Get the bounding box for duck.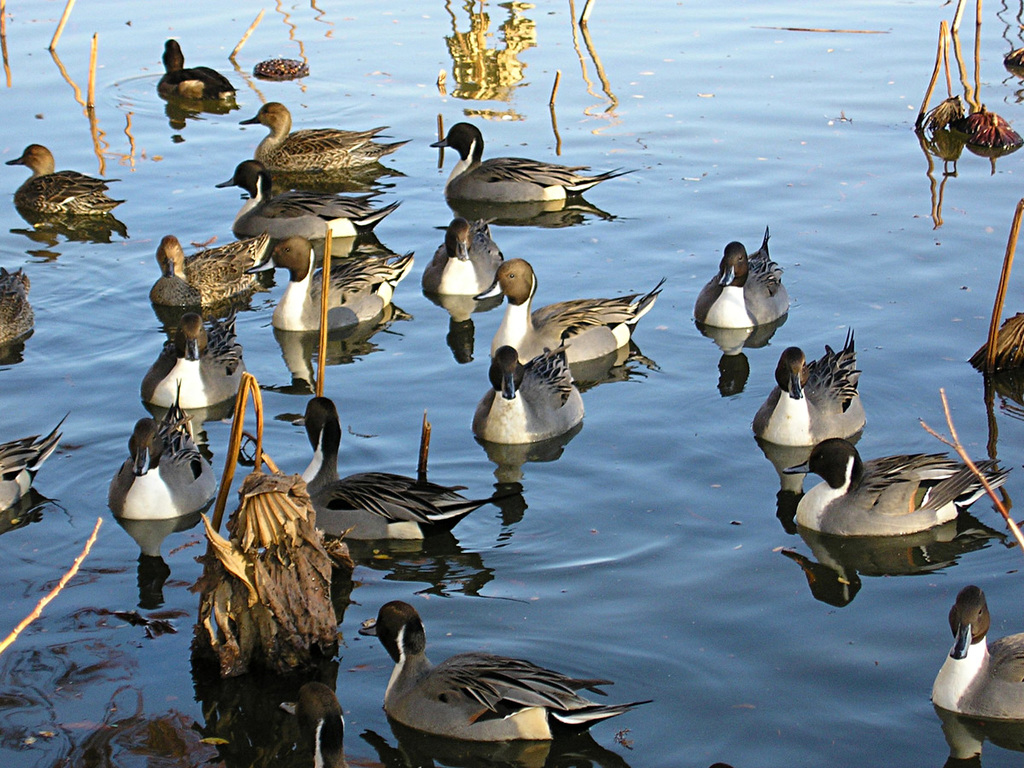
<box>160,42,243,102</box>.
